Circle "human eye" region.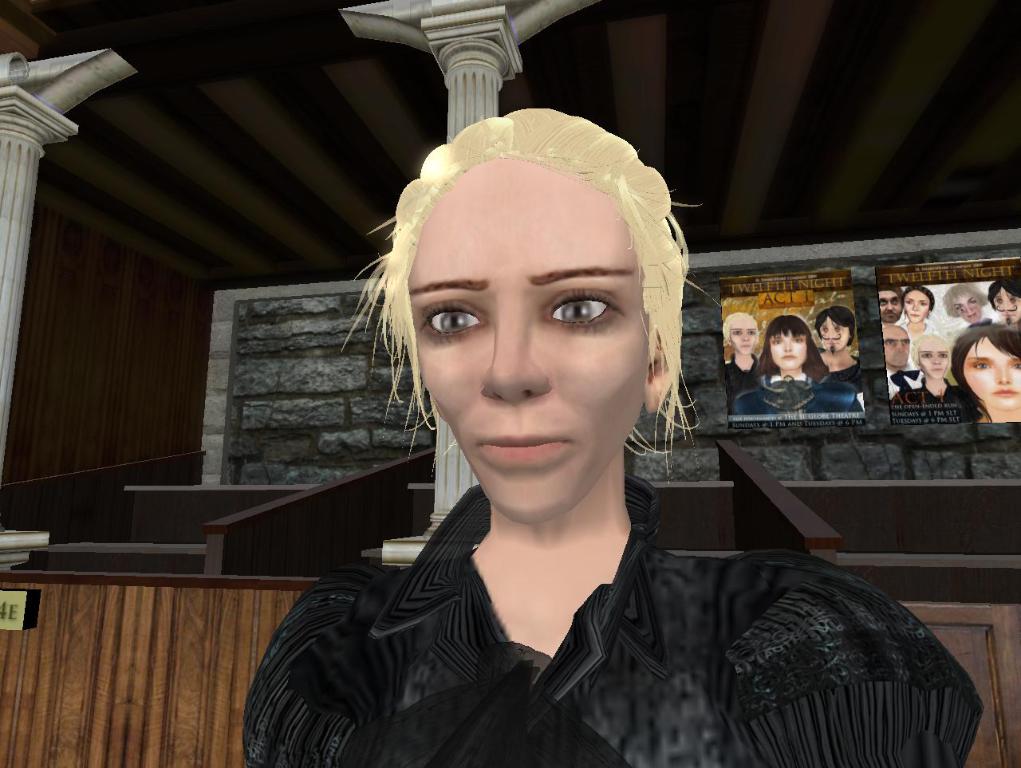
Region: l=415, t=292, r=491, b=346.
